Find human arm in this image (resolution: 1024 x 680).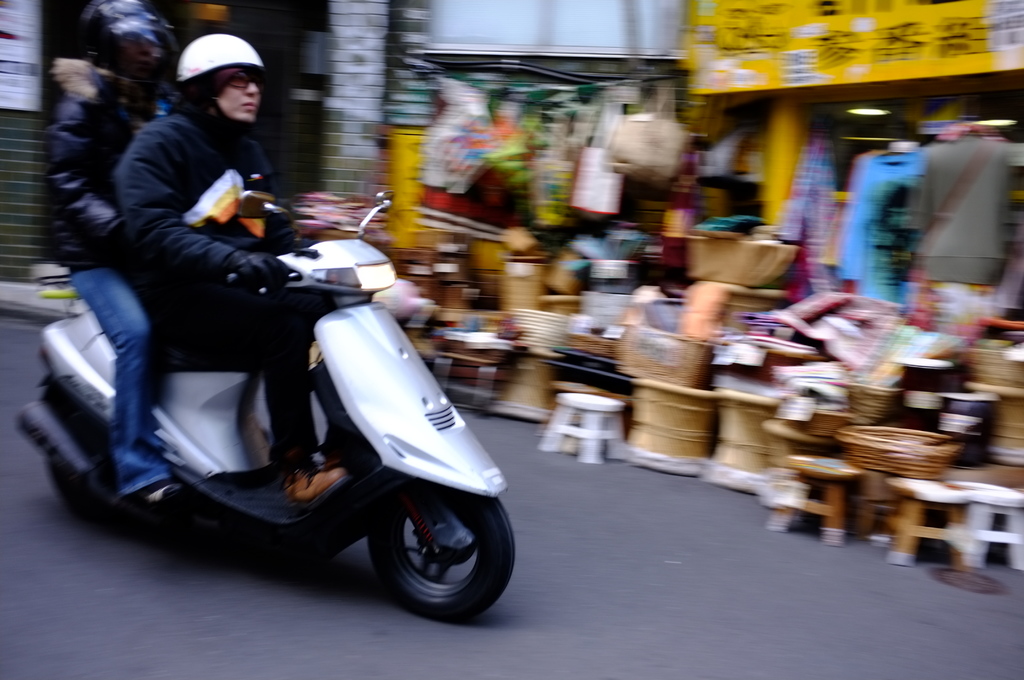
243 143 301 245.
